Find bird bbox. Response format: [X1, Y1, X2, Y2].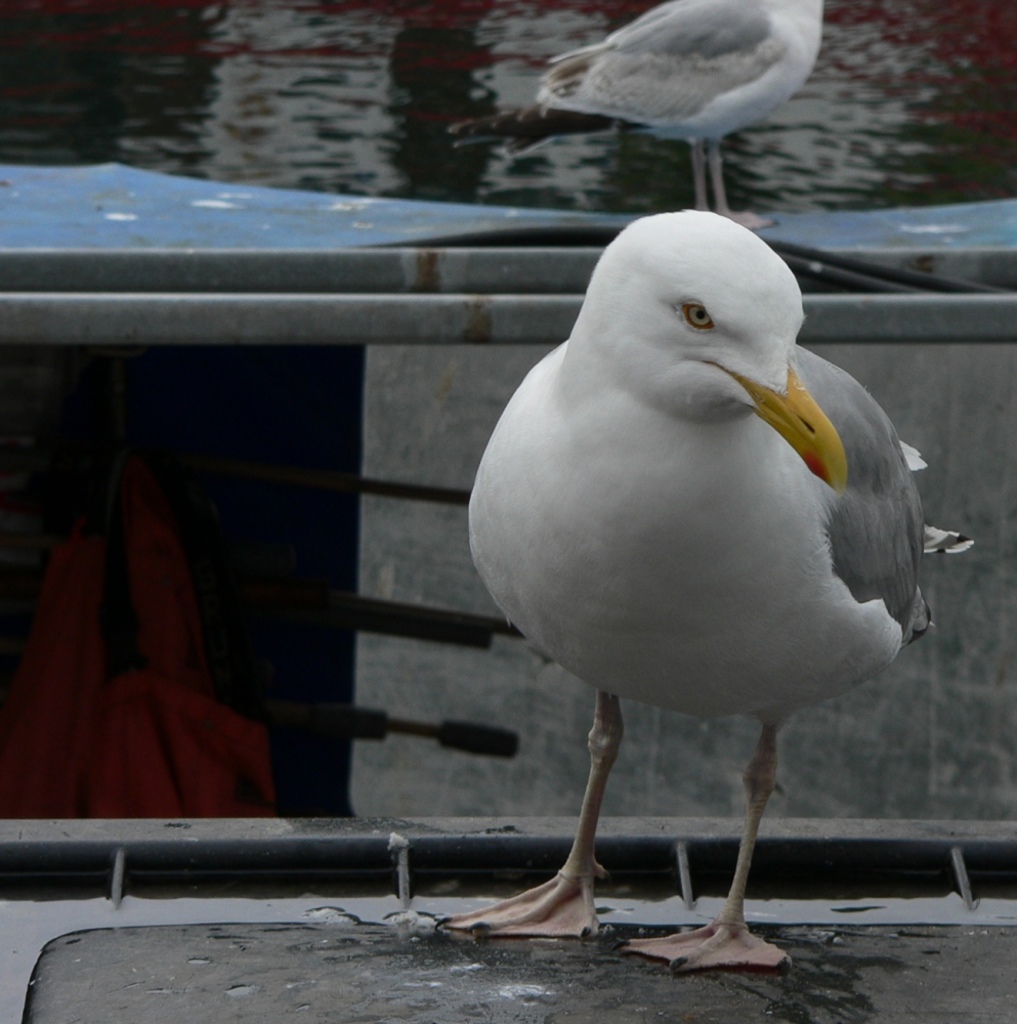
[528, 0, 828, 224].
